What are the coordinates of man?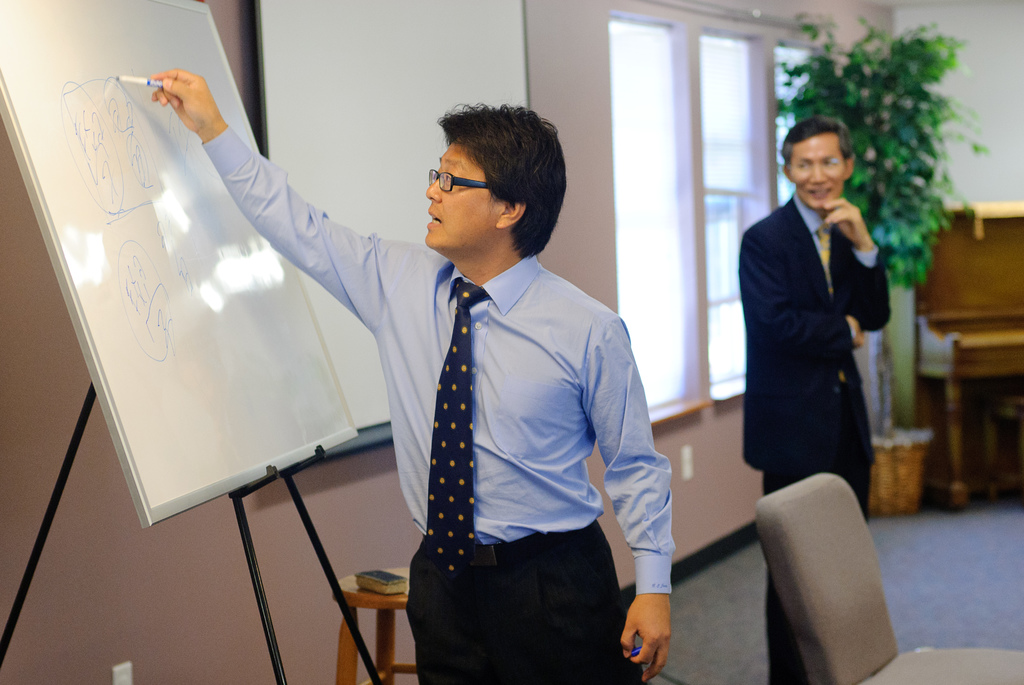
[739, 115, 891, 684].
